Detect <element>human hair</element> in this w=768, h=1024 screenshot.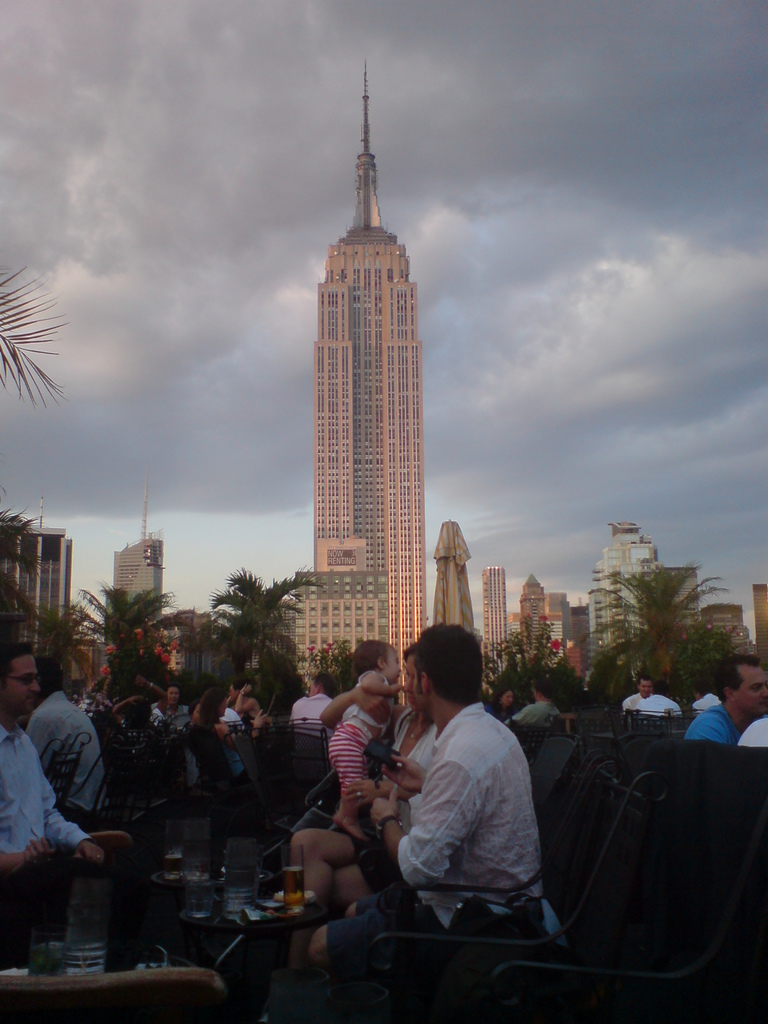
Detection: <box>349,638,396,678</box>.
